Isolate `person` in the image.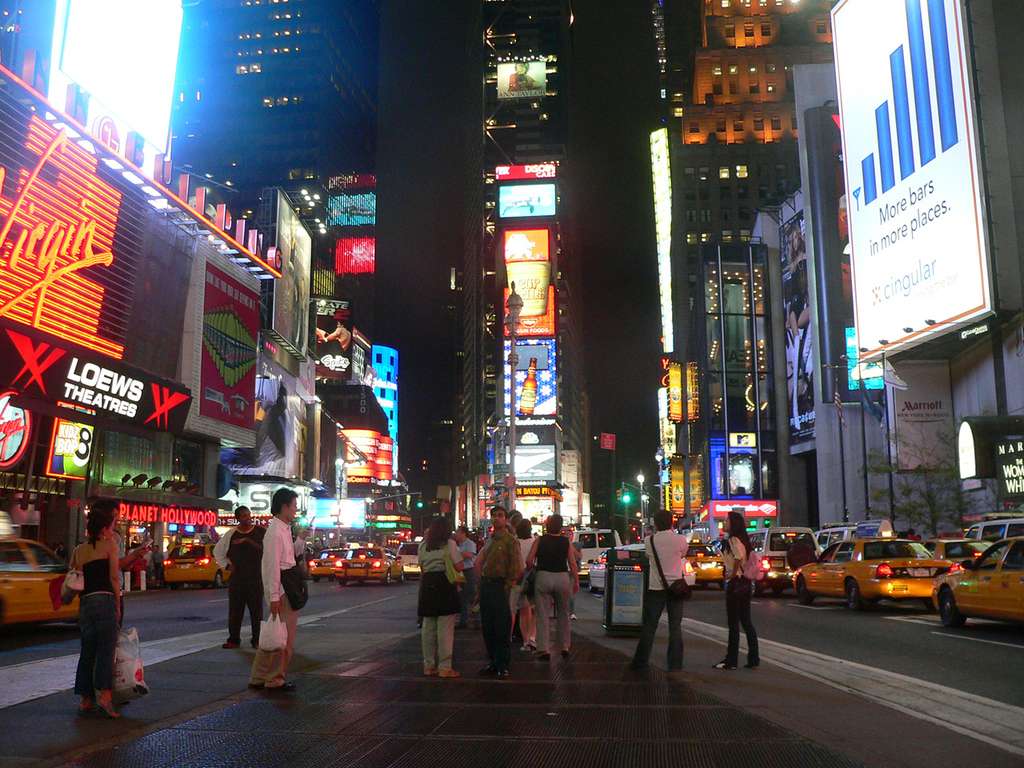
Isolated region: (210,502,270,652).
